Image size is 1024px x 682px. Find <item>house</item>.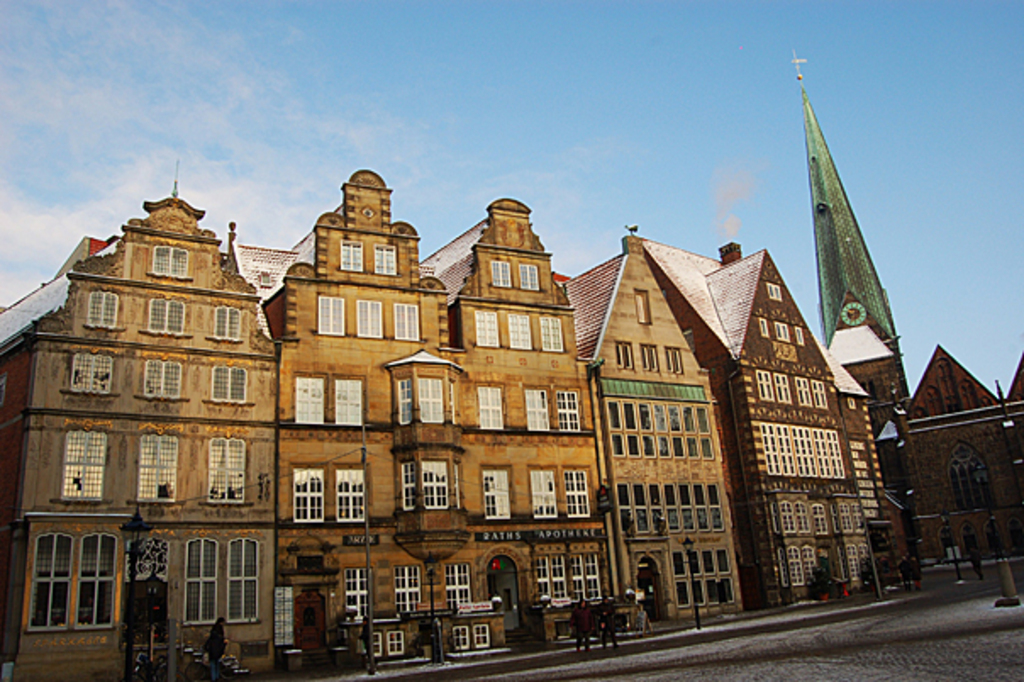
detection(0, 156, 1022, 680).
